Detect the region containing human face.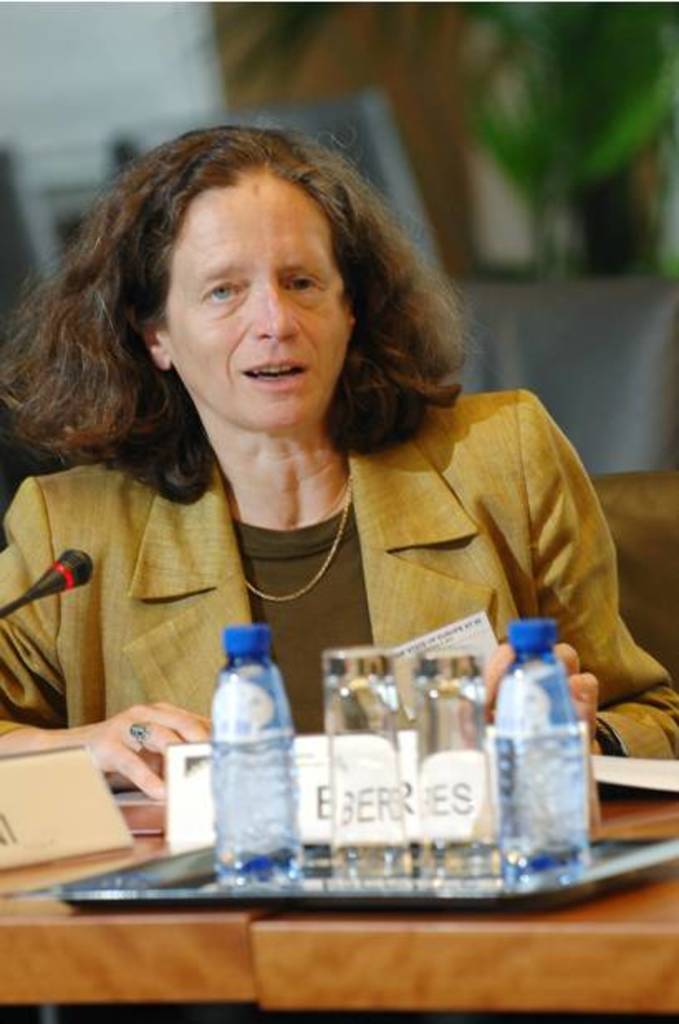
(left=162, top=199, right=351, bottom=427).
